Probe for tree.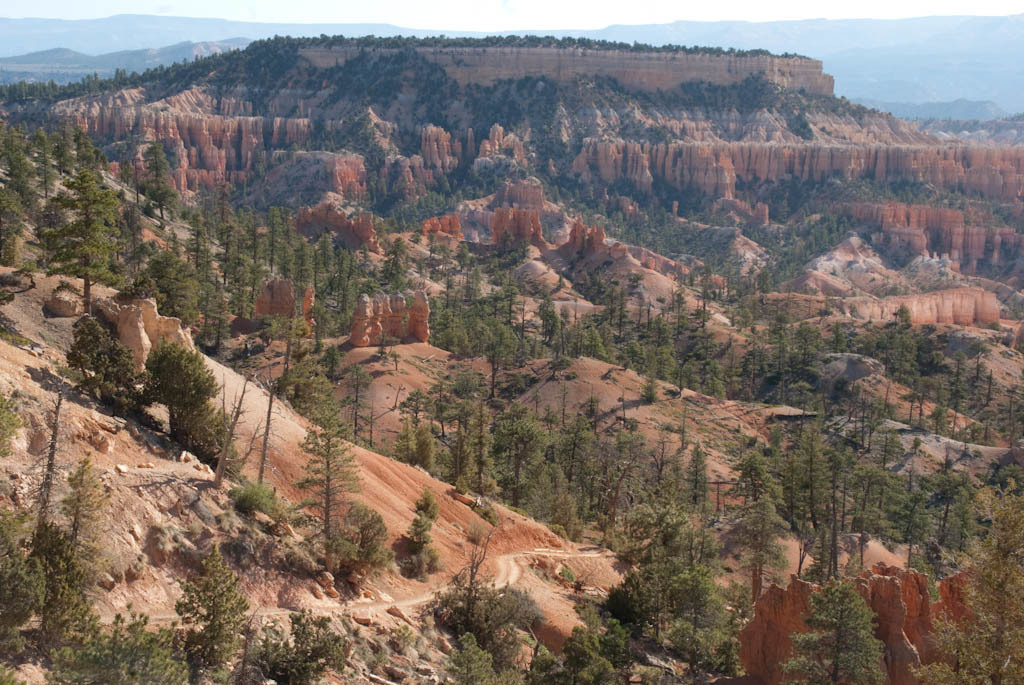
Probe result: (left=466, top=401, right=496, bottom=501).
